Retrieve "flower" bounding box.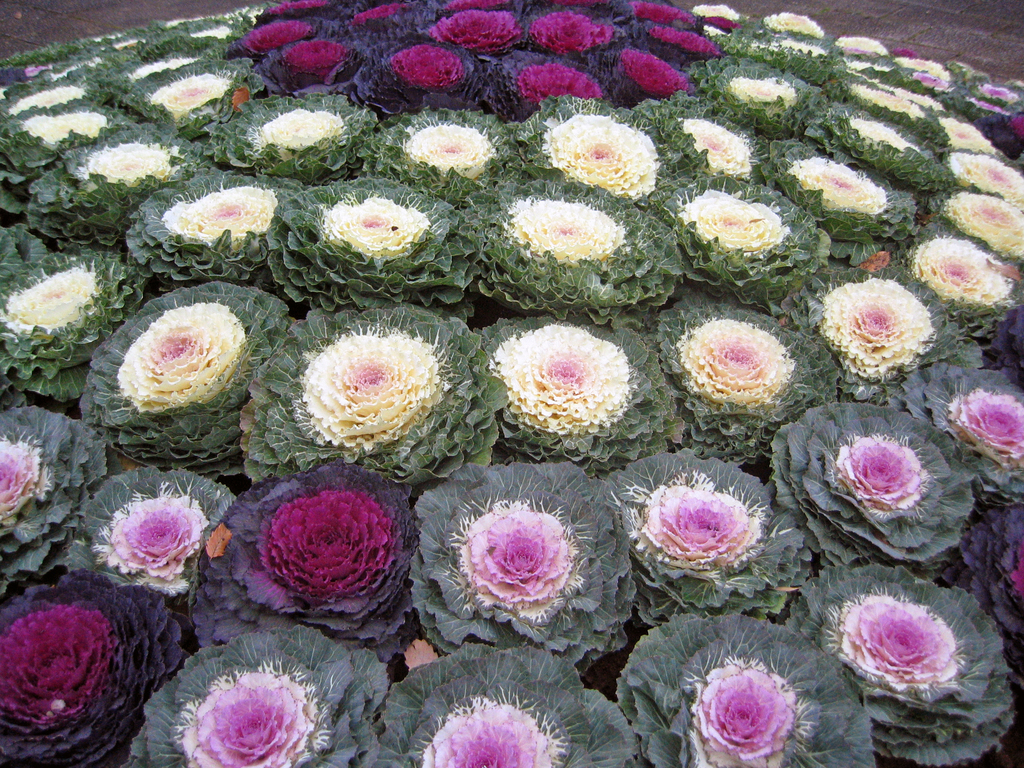
Bounding box: rect(511, 200, 624, 266).
